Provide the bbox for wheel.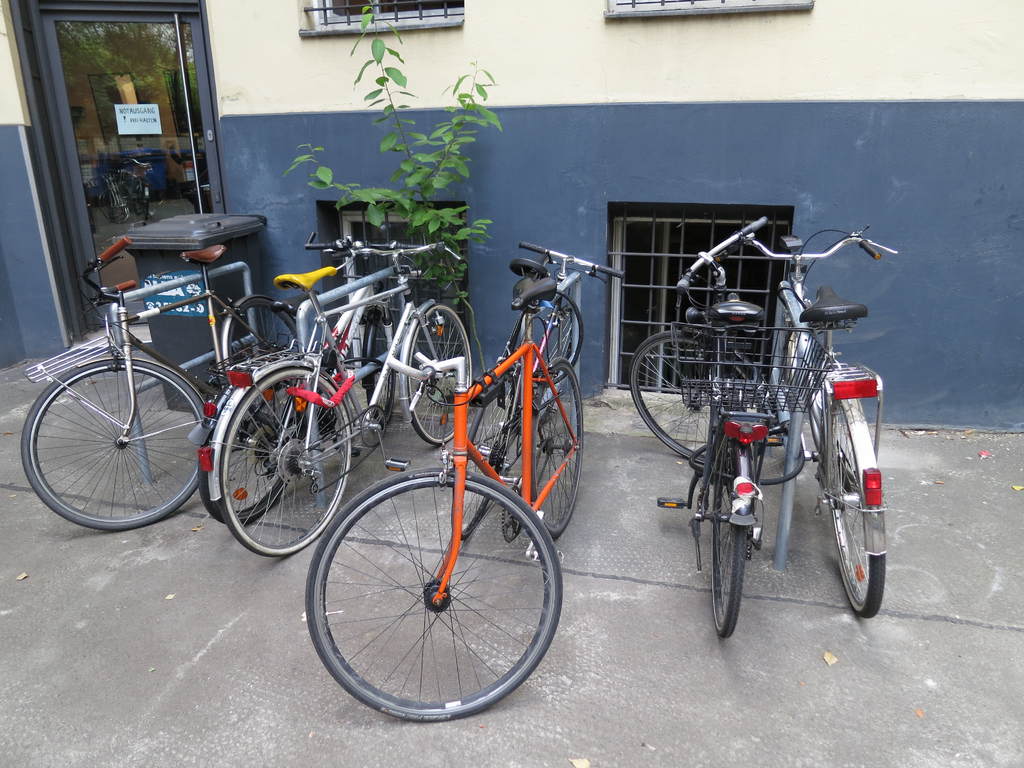
(631, 330, 769, 463).
